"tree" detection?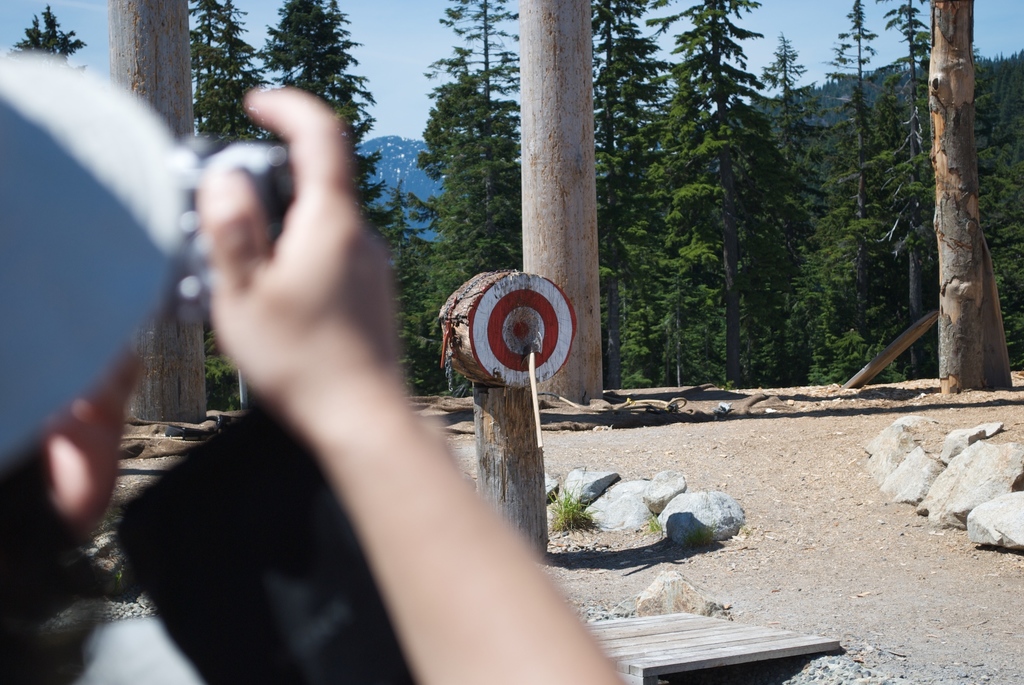
Rect(436, 47, 509, 401)
